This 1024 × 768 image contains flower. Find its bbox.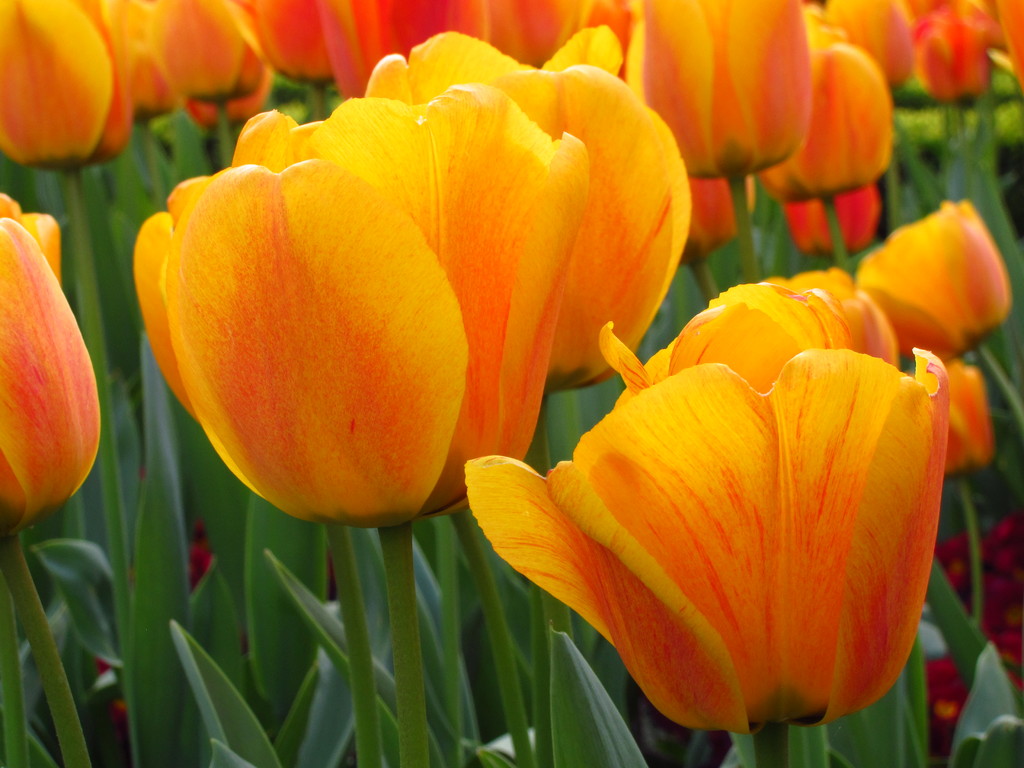
detection(0, 214, 96, 532).
